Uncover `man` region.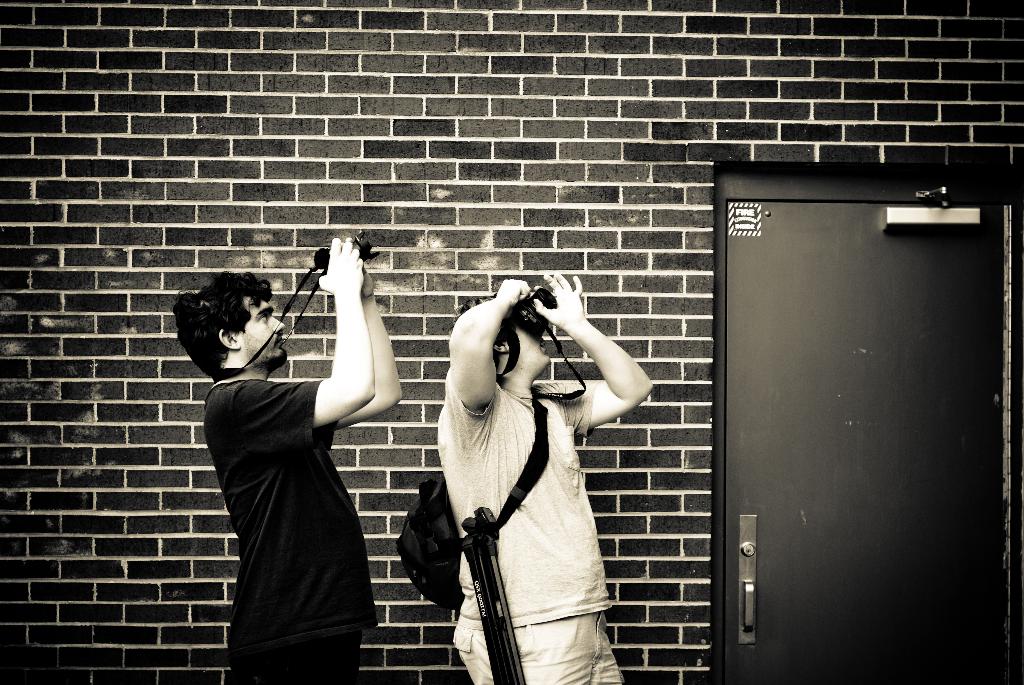
Uncovered: (x1=175, y1=238, x2=403, y2=658).
